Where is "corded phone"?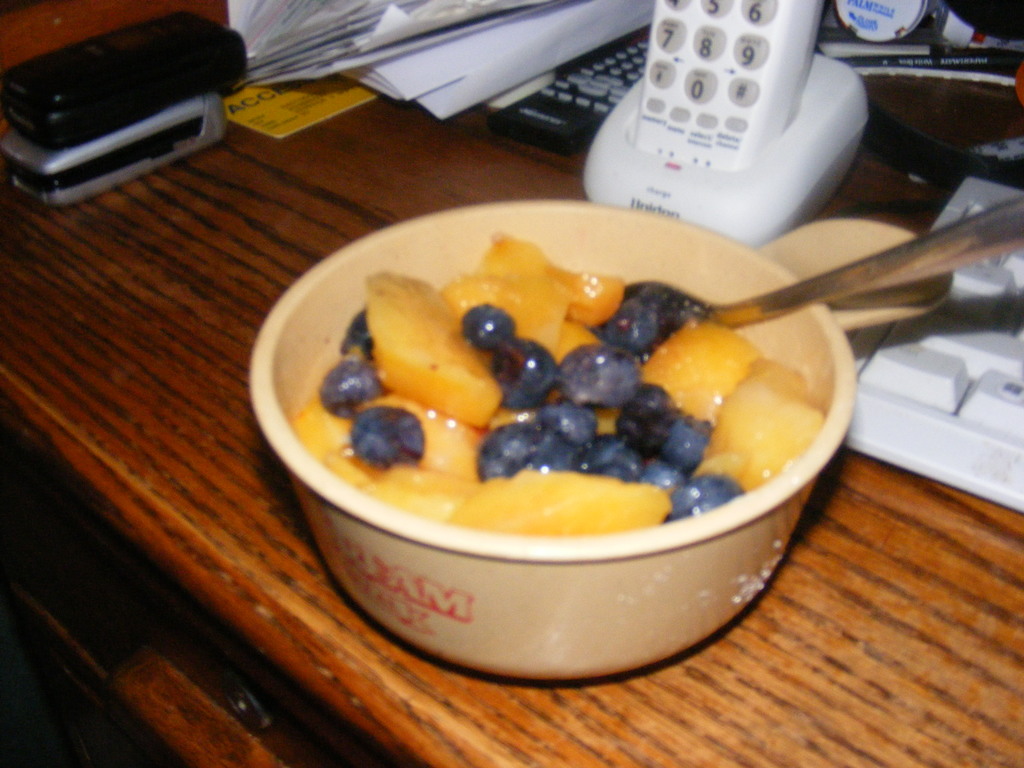
Rect(518, 10, 879, 260).
